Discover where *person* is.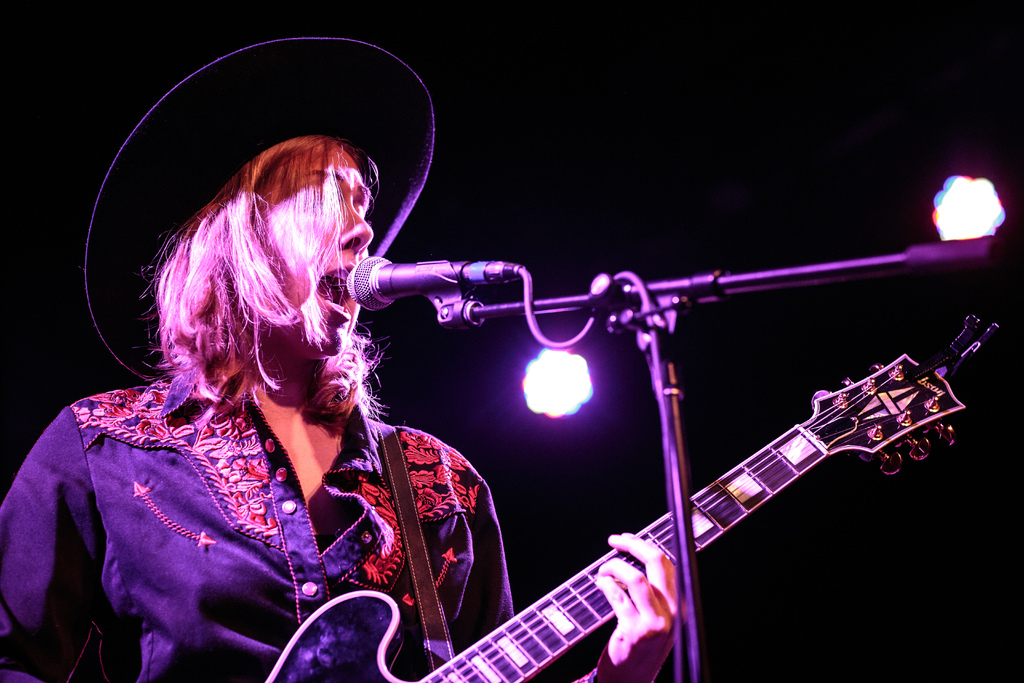
Discovered at (left=76, top=72, right=600, bottom=681).
